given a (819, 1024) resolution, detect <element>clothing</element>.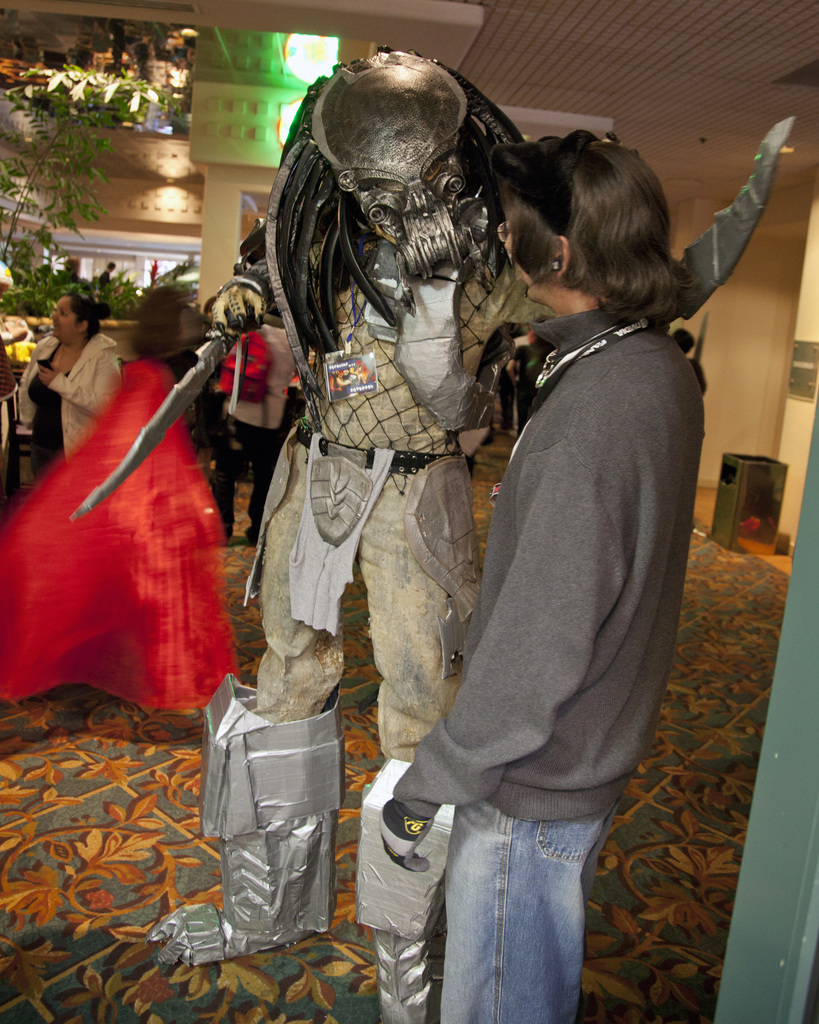
<bbox>383, 218, 715, 954</bbox>.
